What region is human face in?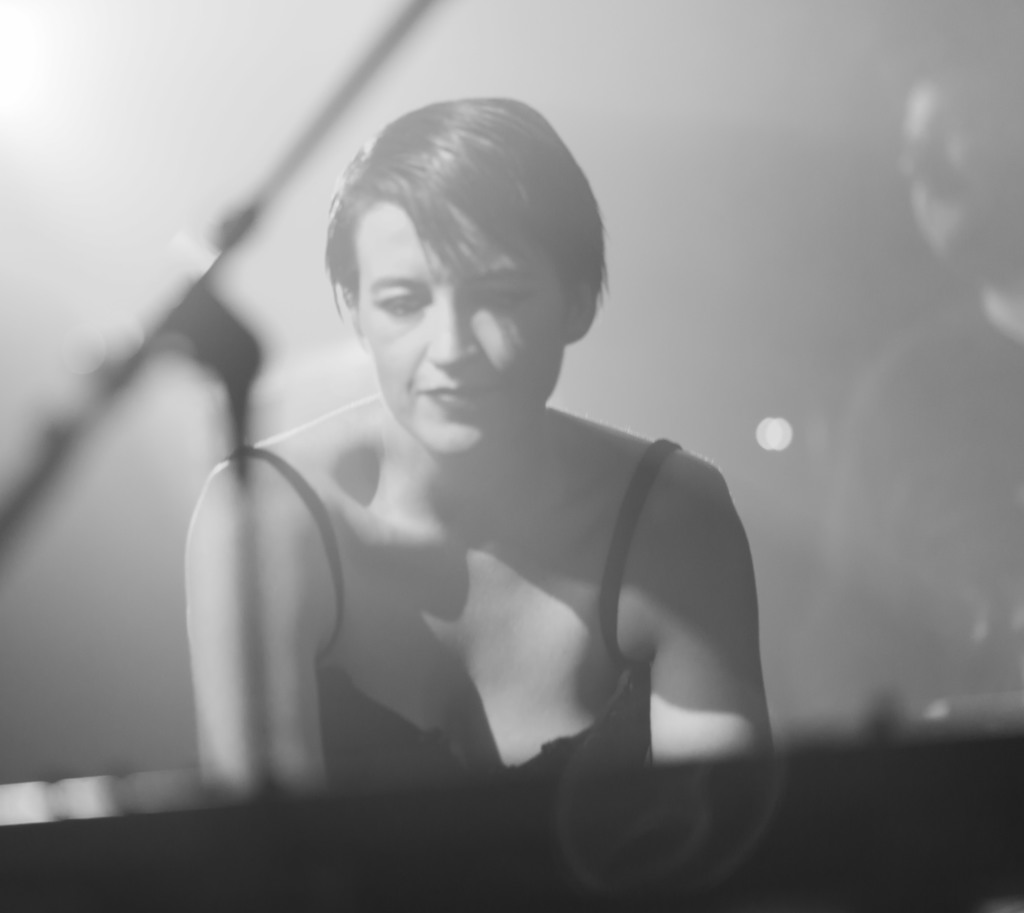
<bbox>897, 75, 1019, 267</bbox>.
